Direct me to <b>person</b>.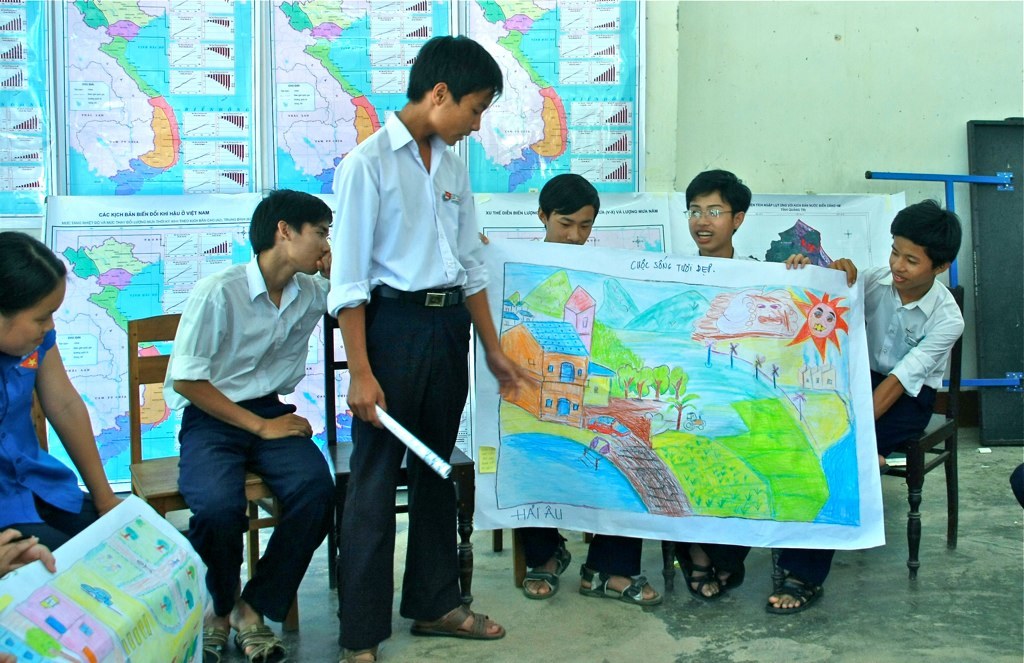
Direction: Rect(324, 33, 538, 662).
